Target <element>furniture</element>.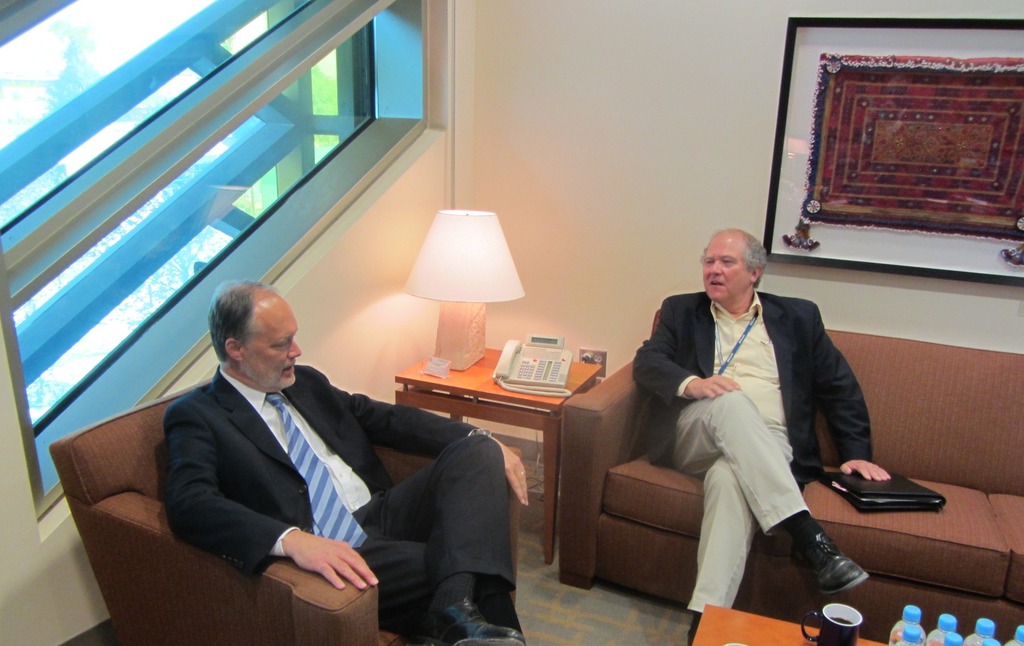
Target region: (x1=390, y1=346, x2=605, y2=565).
